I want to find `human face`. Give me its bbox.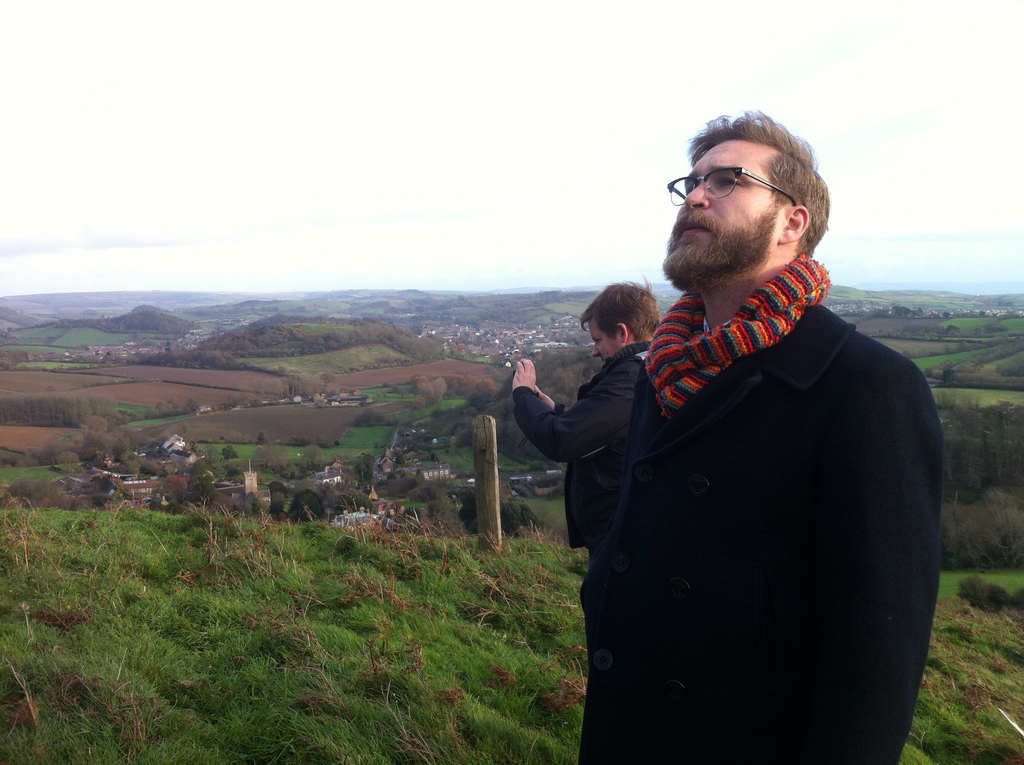
<region>590, 319, 621, 361</region>.
